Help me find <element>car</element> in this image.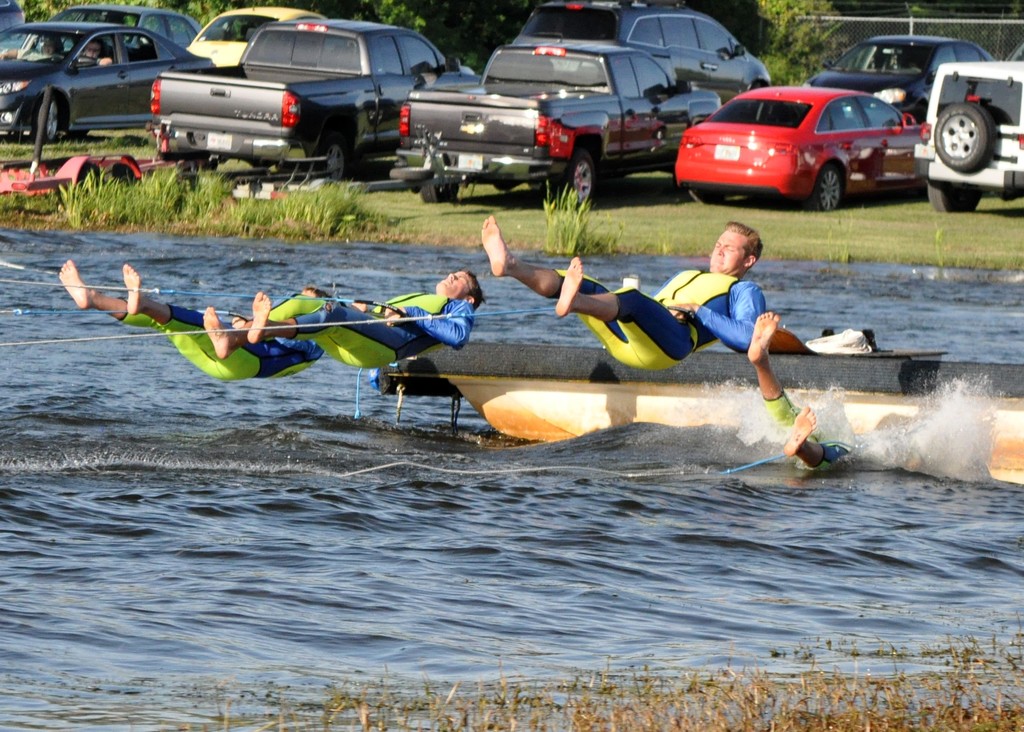
Found it: locate(52, 0, 200, 48).
